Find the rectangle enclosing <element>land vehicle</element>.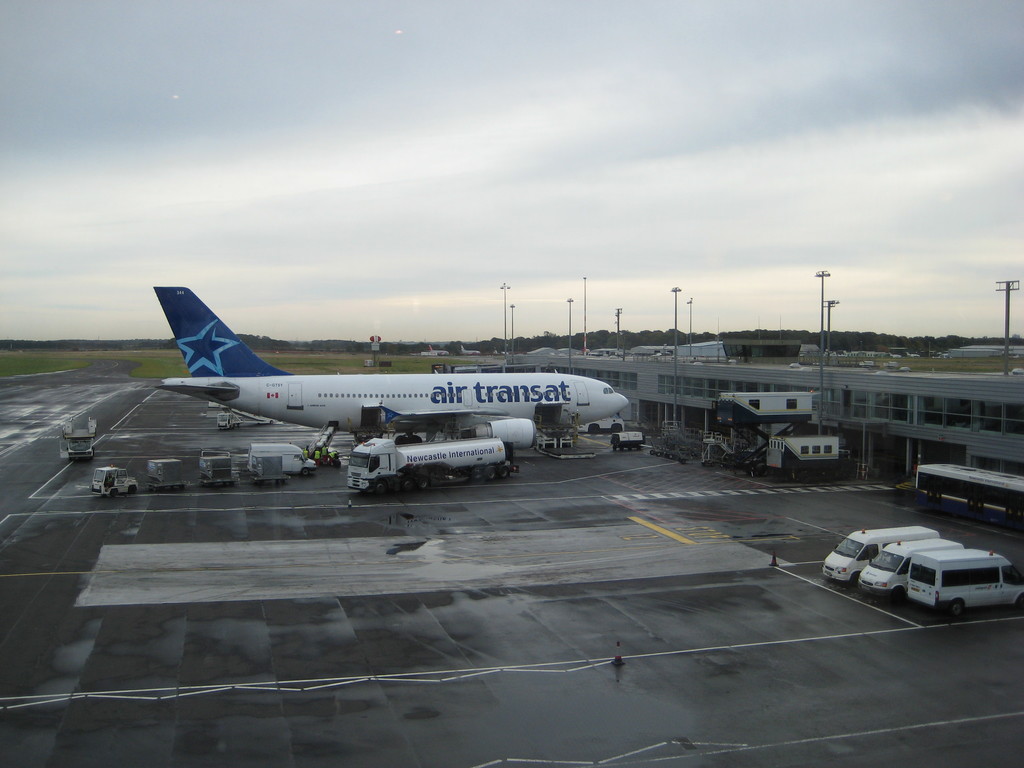
l=822, t=525, r=938, b=582.
